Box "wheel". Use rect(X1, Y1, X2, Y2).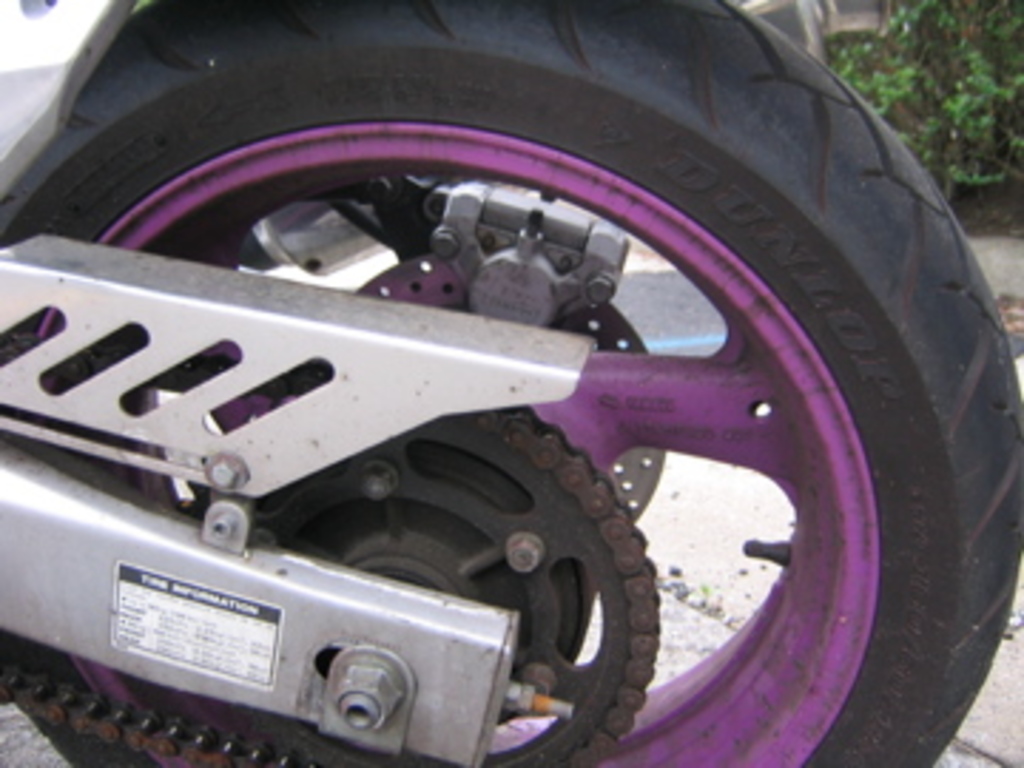
rect(0, 0, 1021, 765).
